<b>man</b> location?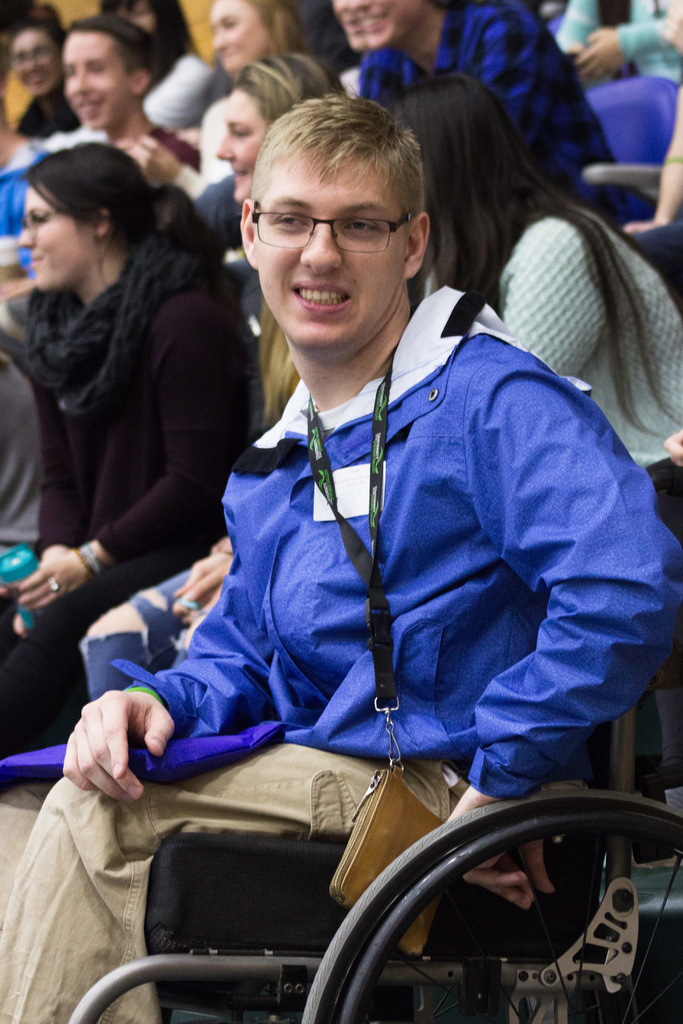
157 45 626 1004
